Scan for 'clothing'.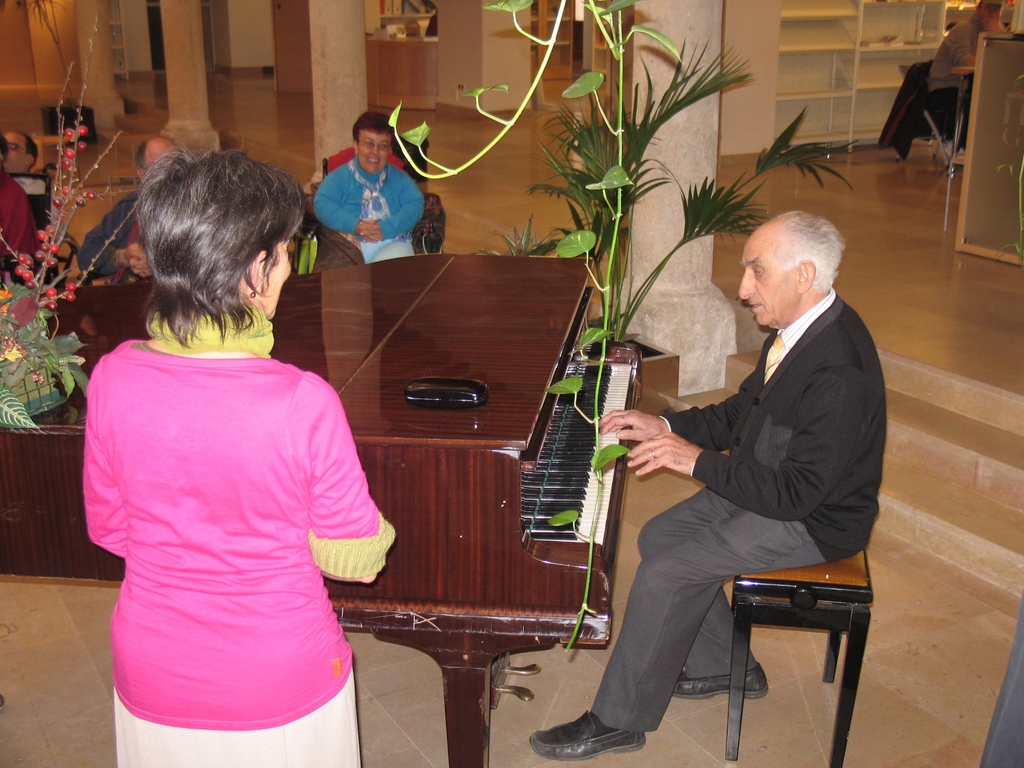
Scan result: 0/166/45/278.
